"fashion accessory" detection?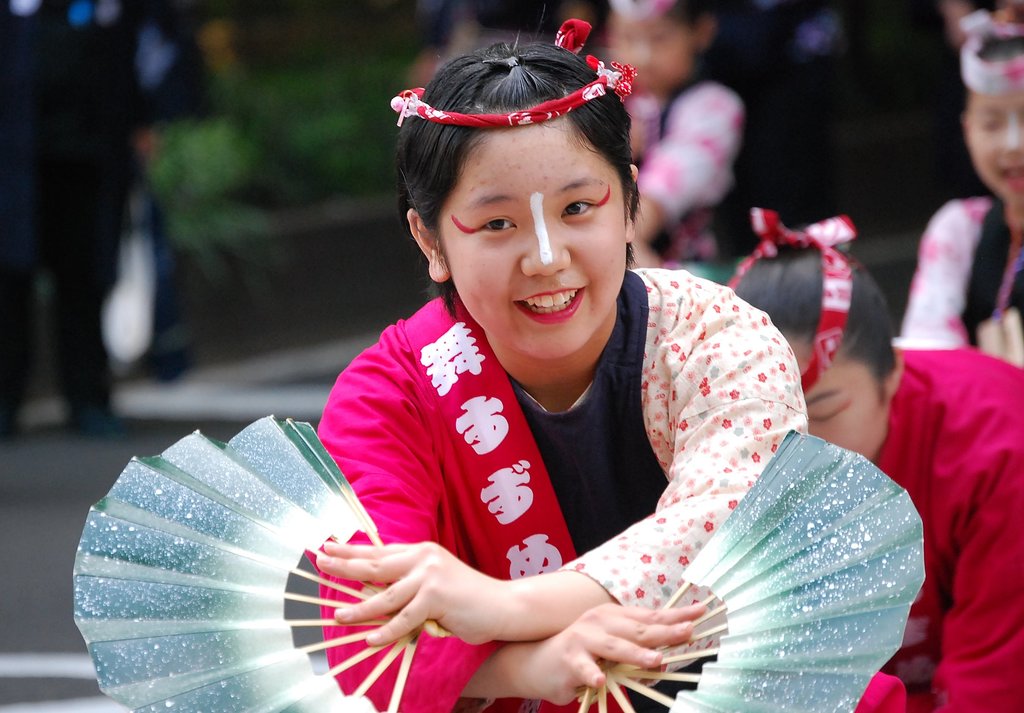
rect(74, 411, 444, 712)
